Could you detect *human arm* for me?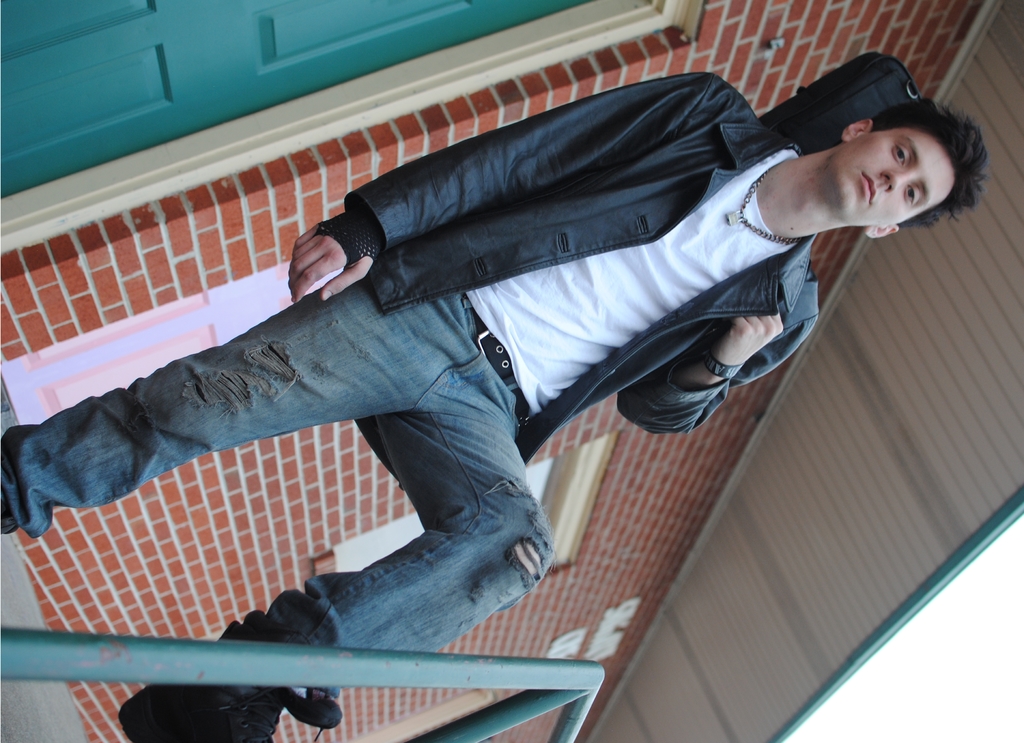
Detection result: region(272, 71, 748, 294).
